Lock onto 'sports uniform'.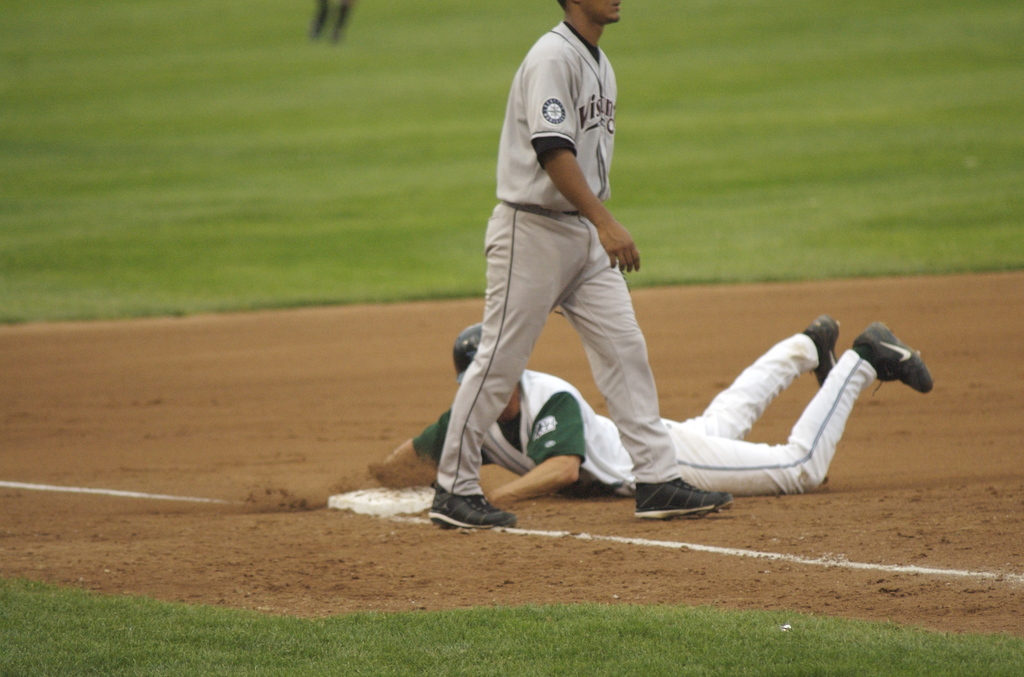
Locked: {"left": 413, "top": 358, "right": 882, "bottom": 504}.
